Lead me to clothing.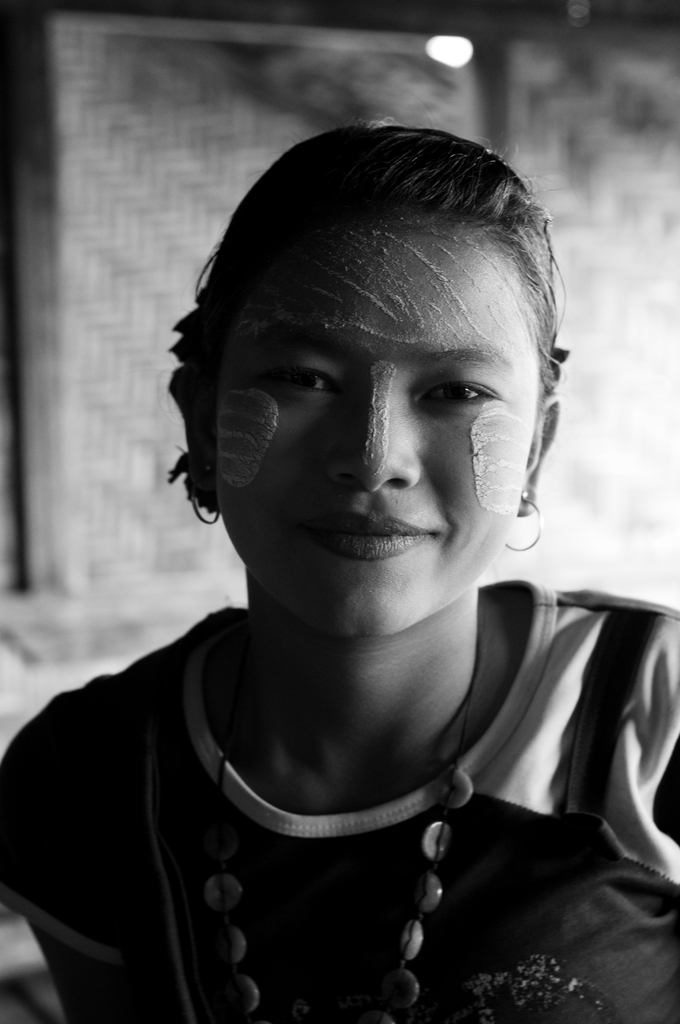
Lead to Rect(9, 621, 622, 1008).
